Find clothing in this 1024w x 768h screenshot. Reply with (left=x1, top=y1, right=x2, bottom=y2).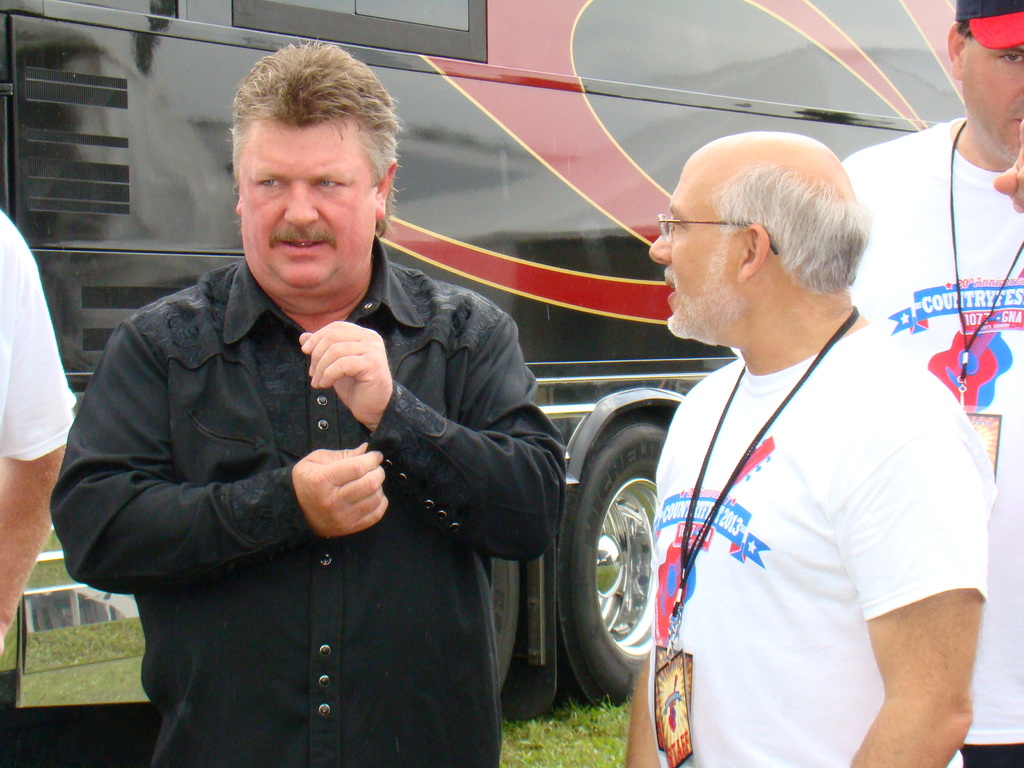
(left=49, top=234, right=566, bottom=767).
